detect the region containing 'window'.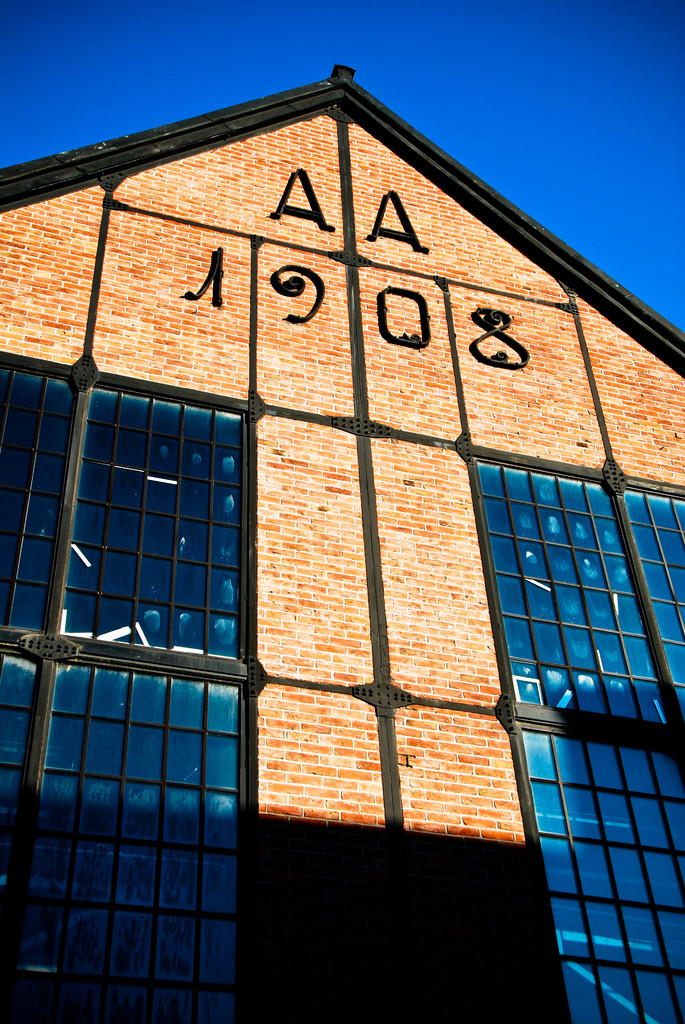
[x1=3, y1=653, x2=43, y2=1013].
